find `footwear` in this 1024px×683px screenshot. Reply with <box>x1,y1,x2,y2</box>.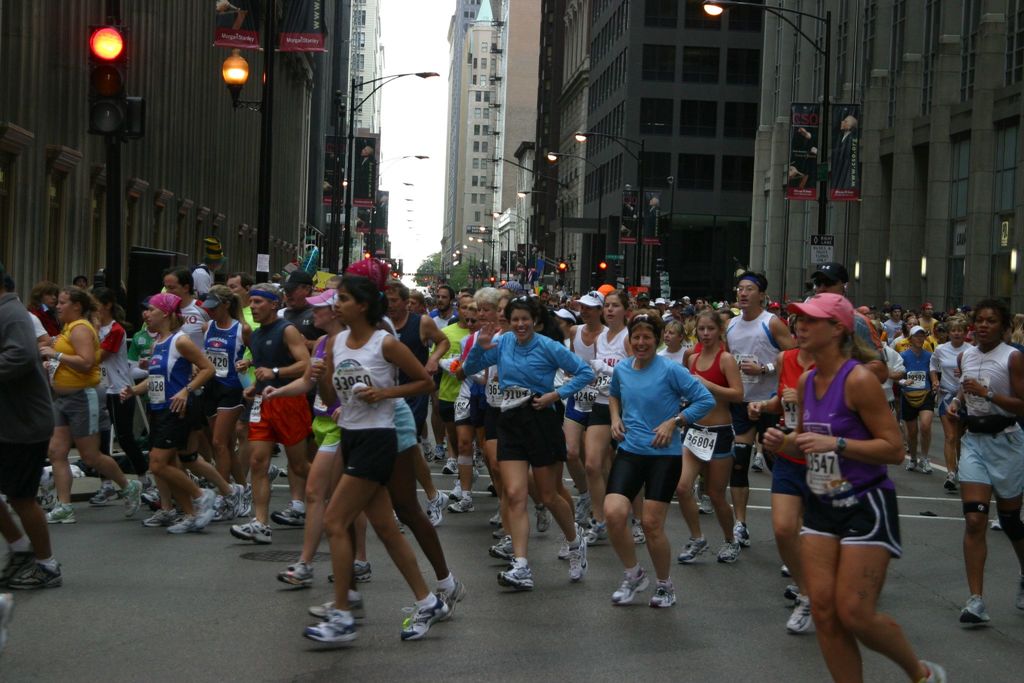
<box>141,488,157,505</box>.
